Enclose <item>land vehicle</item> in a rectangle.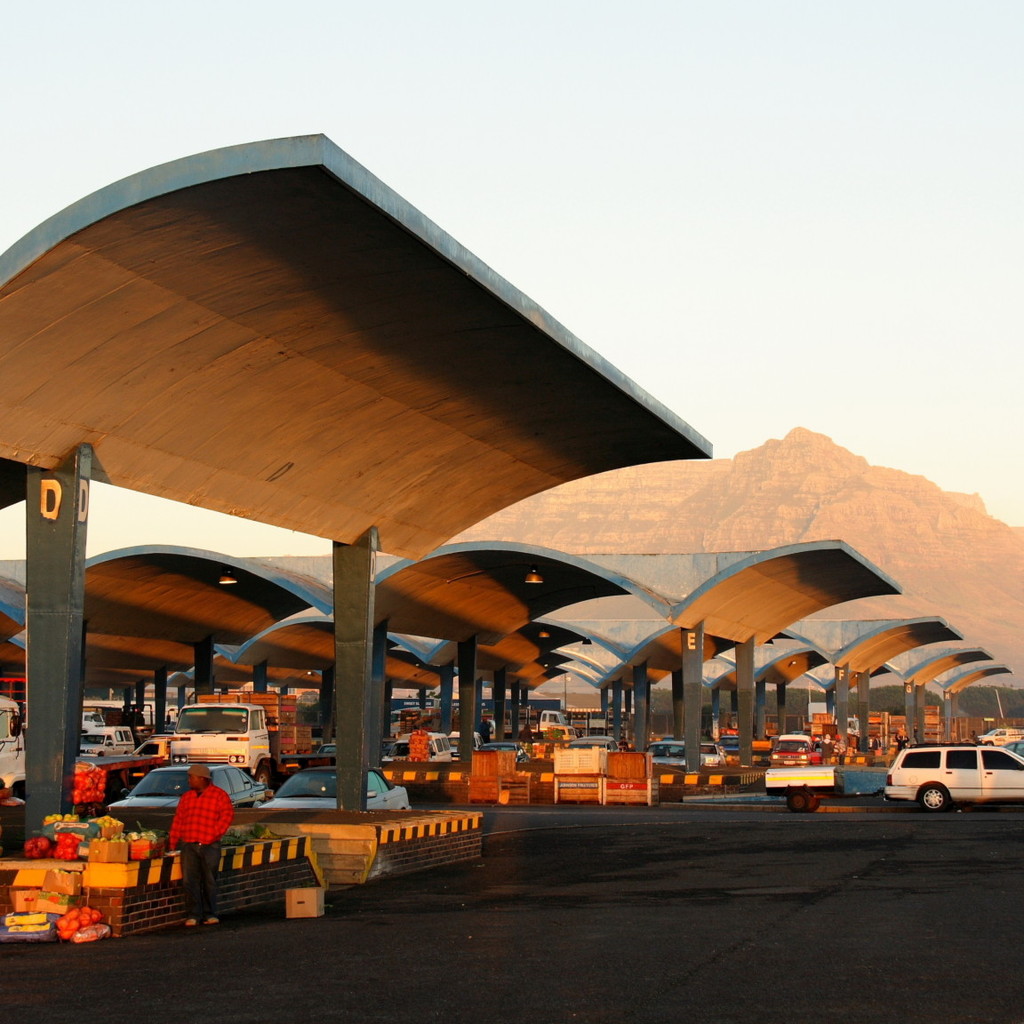
<box>448,729,485,756</box>.
